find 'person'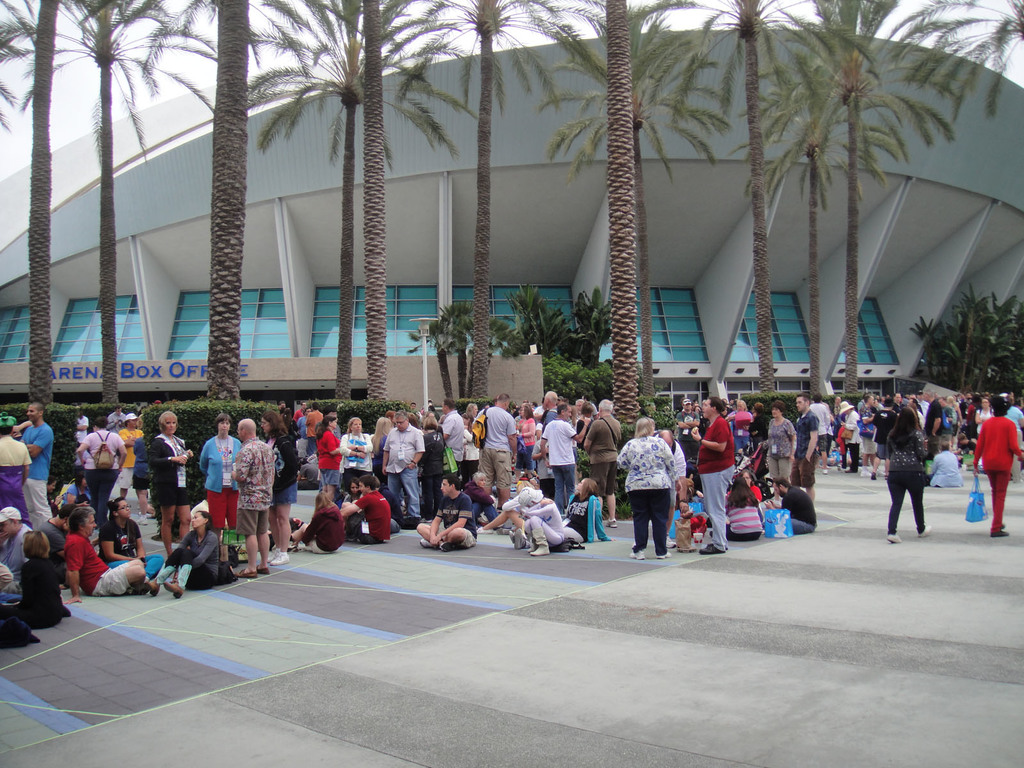
detection(333, 416, 374, 474)
